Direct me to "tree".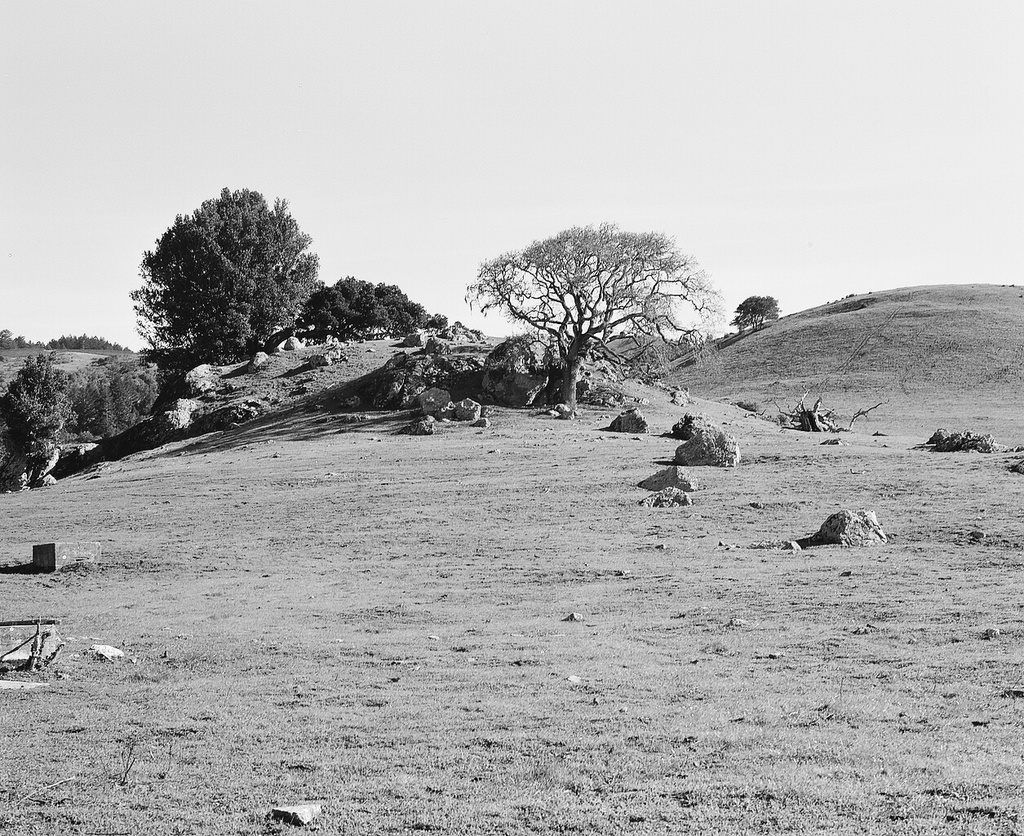
Direction: pyautogui.locateOnScreen(126, 186, 315, 371).
